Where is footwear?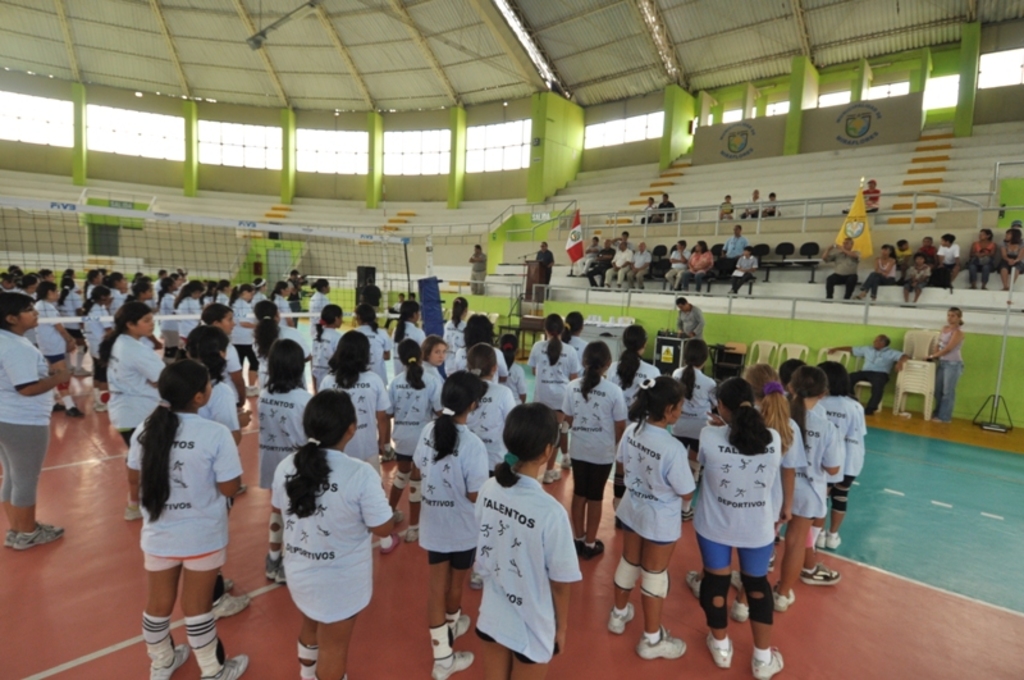
705, 633, 731, 668.
